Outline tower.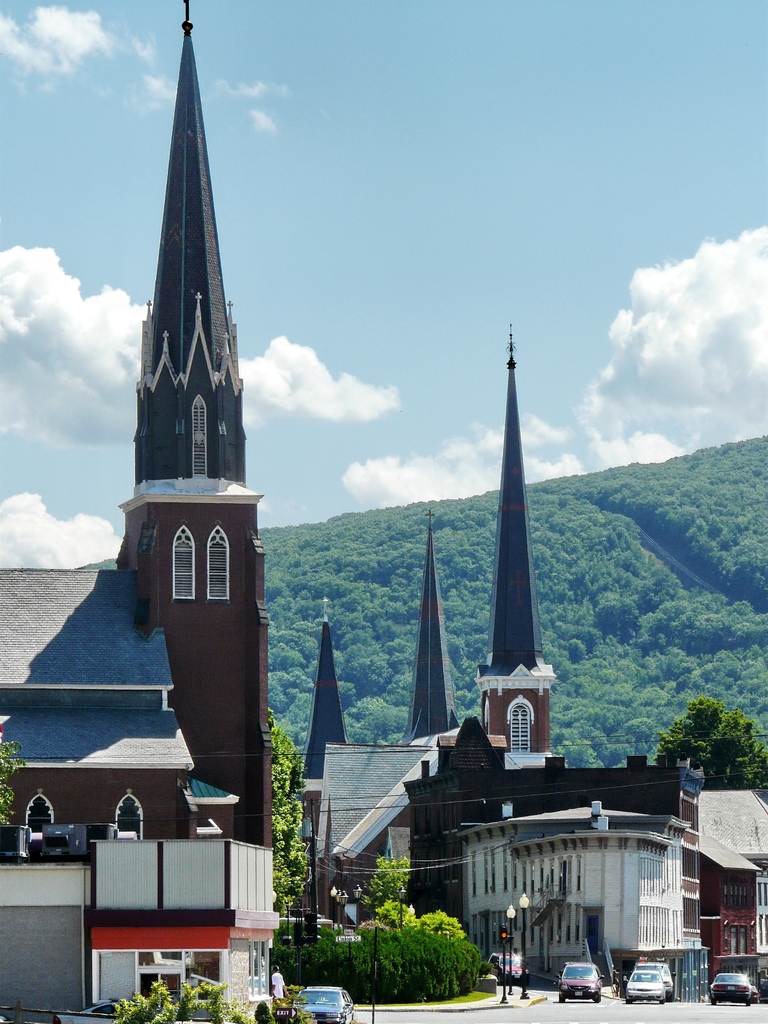
Outline: bbox=[474, 330, 551, 765].
